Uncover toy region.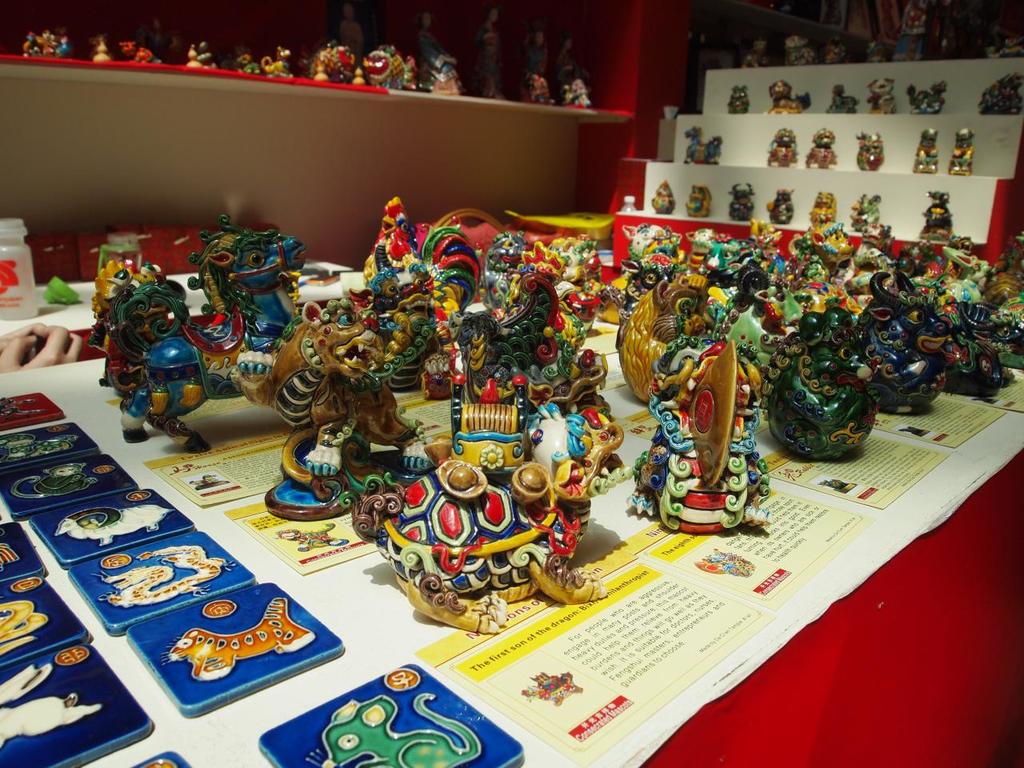
Uncovered: {"x1": 26, "y1": 34, "x2": 50, "y2": 55}.
